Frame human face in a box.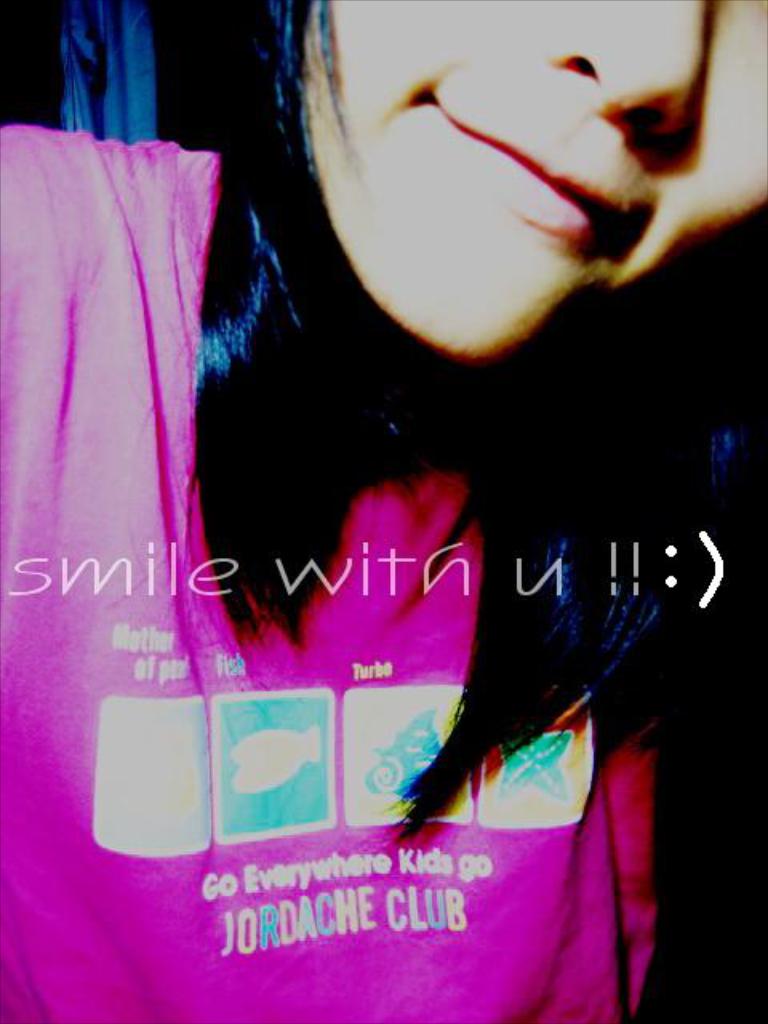
BBox(293, 0, 766, 350).
